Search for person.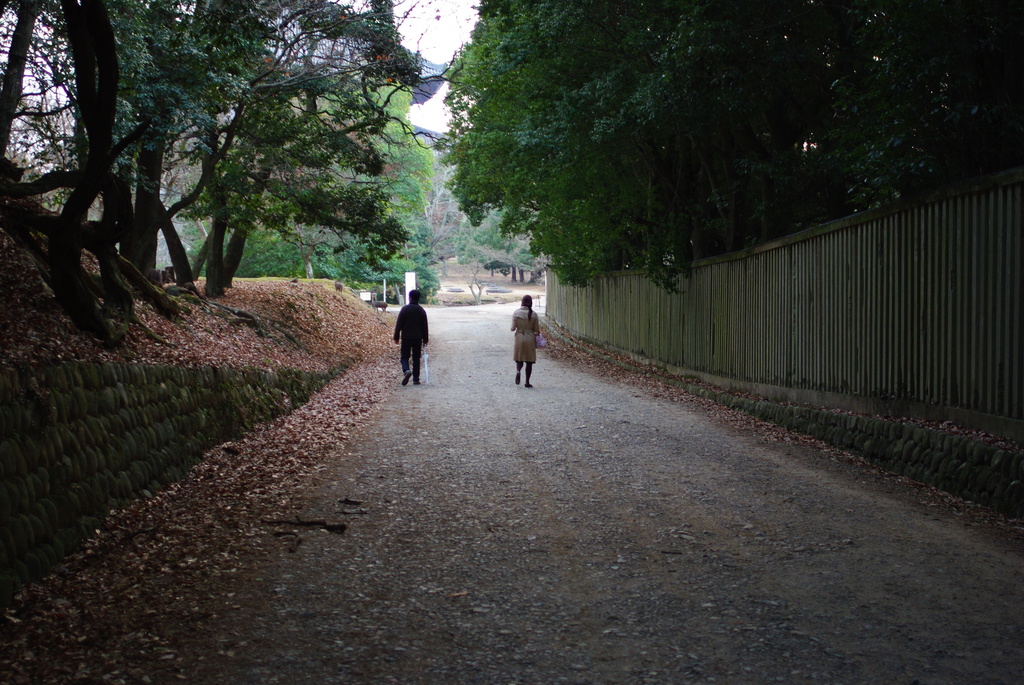
Found at 511:290:543:388.
